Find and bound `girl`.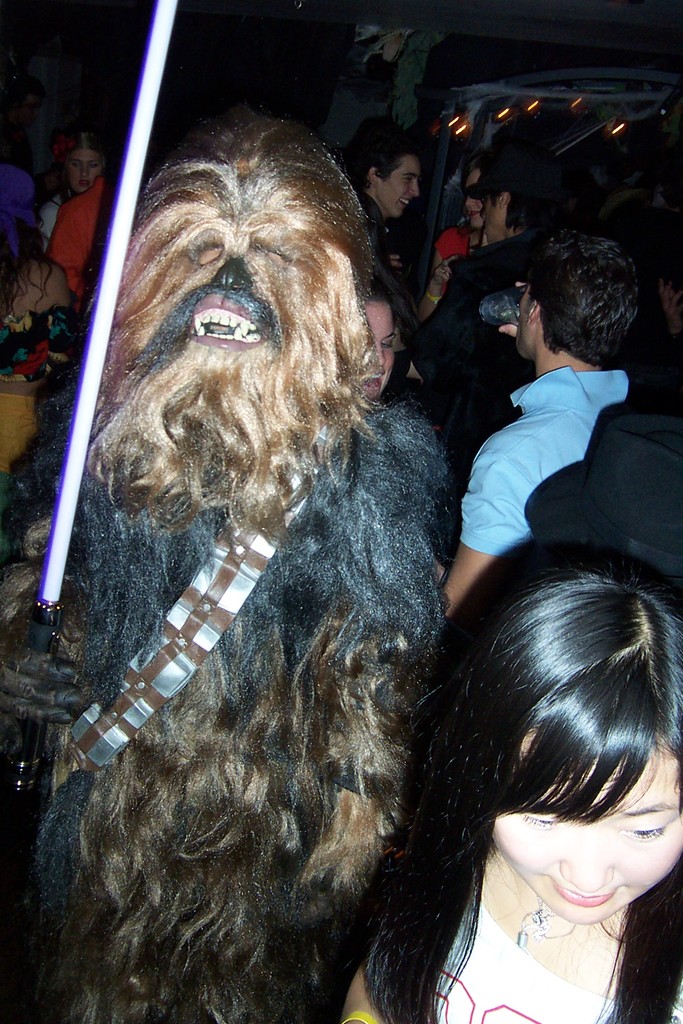
Bound: locate(340, 540, 682, 1023).
